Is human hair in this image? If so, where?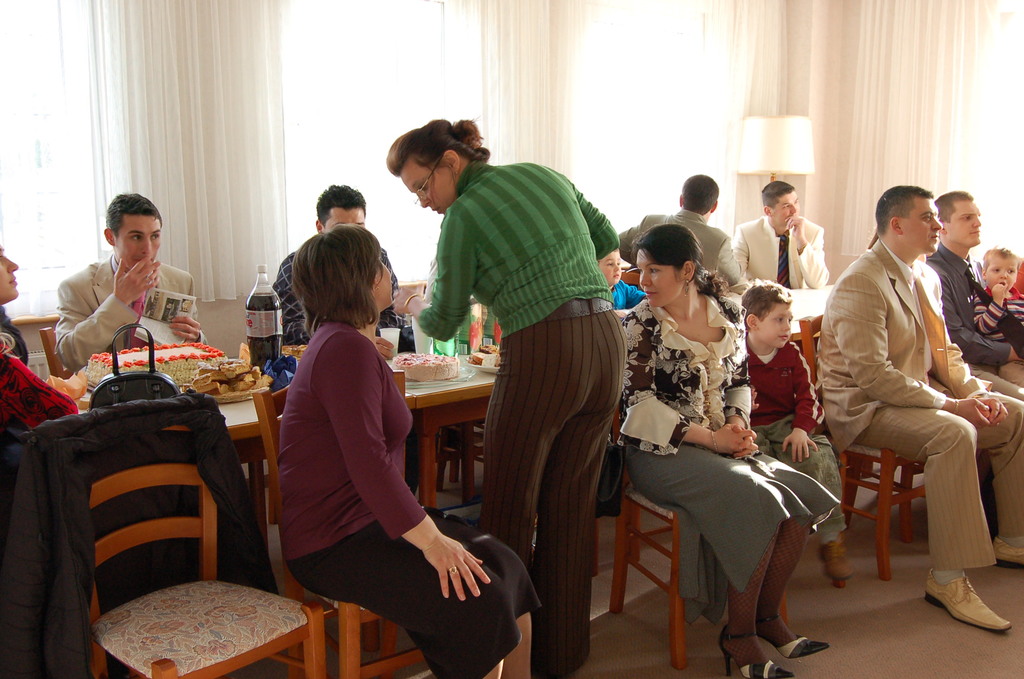
Yes, at (left=388, top=112, right=491, bottom=169).
